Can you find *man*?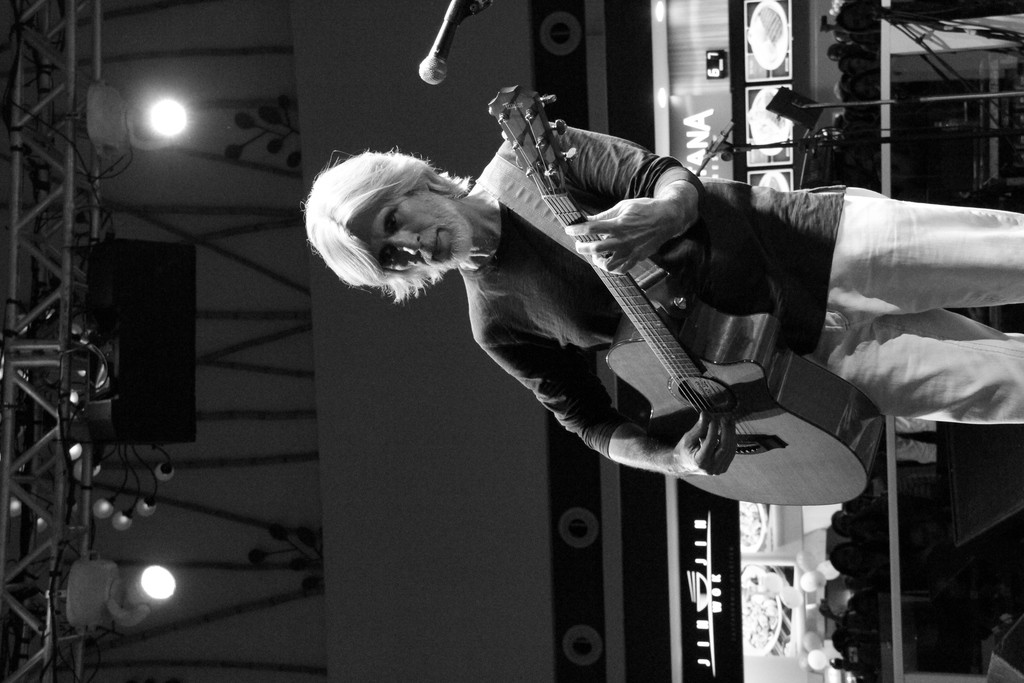
Yes, bounding box: pyautogui.locateOnScreen(300, 122, 1023, 475).
